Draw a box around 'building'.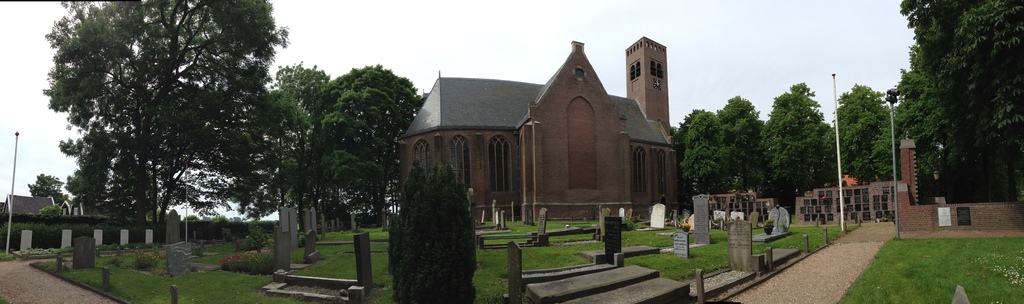
400:35:682:221.
